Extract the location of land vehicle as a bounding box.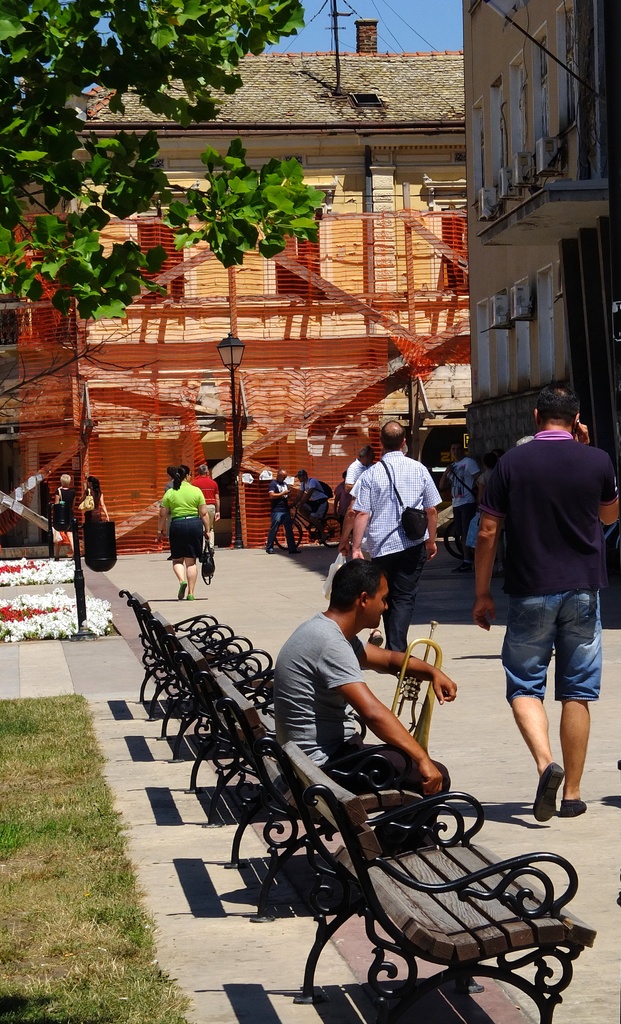
bbox(277, 504, 348, 552).
